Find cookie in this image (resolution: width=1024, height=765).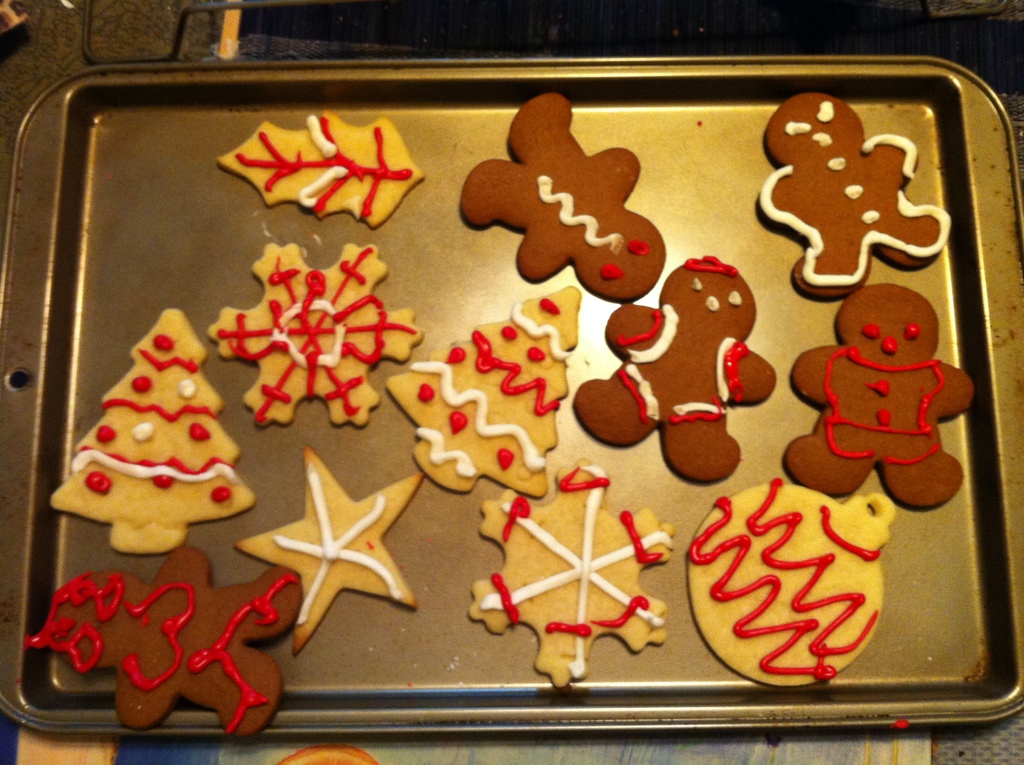
[left=573, top=257, right=780, bottom=484].
